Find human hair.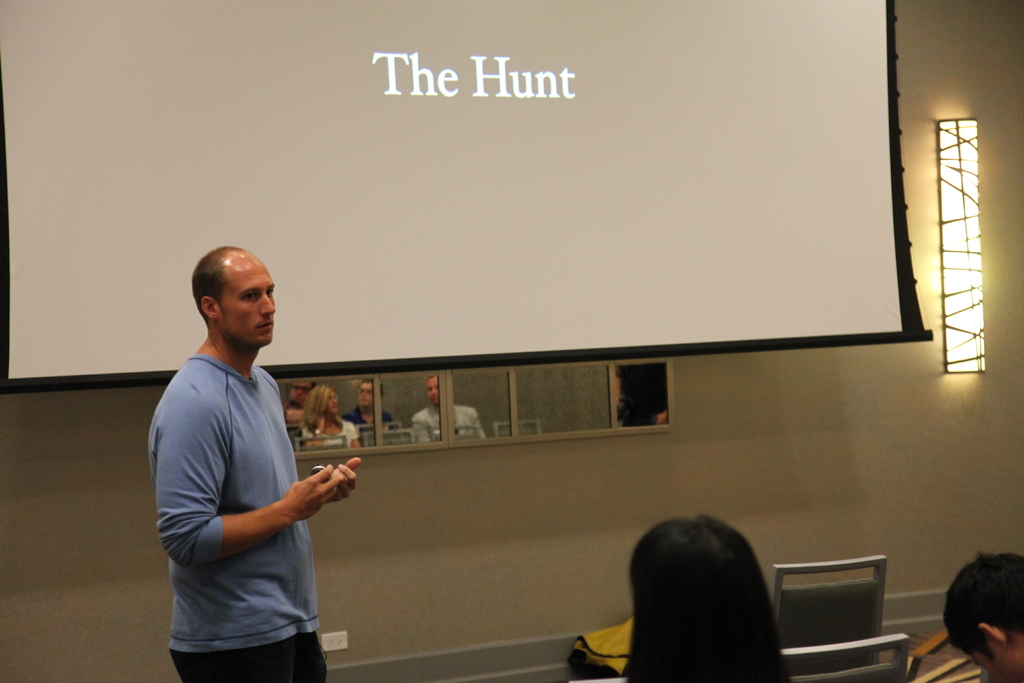
193, 245, 242, 319.
